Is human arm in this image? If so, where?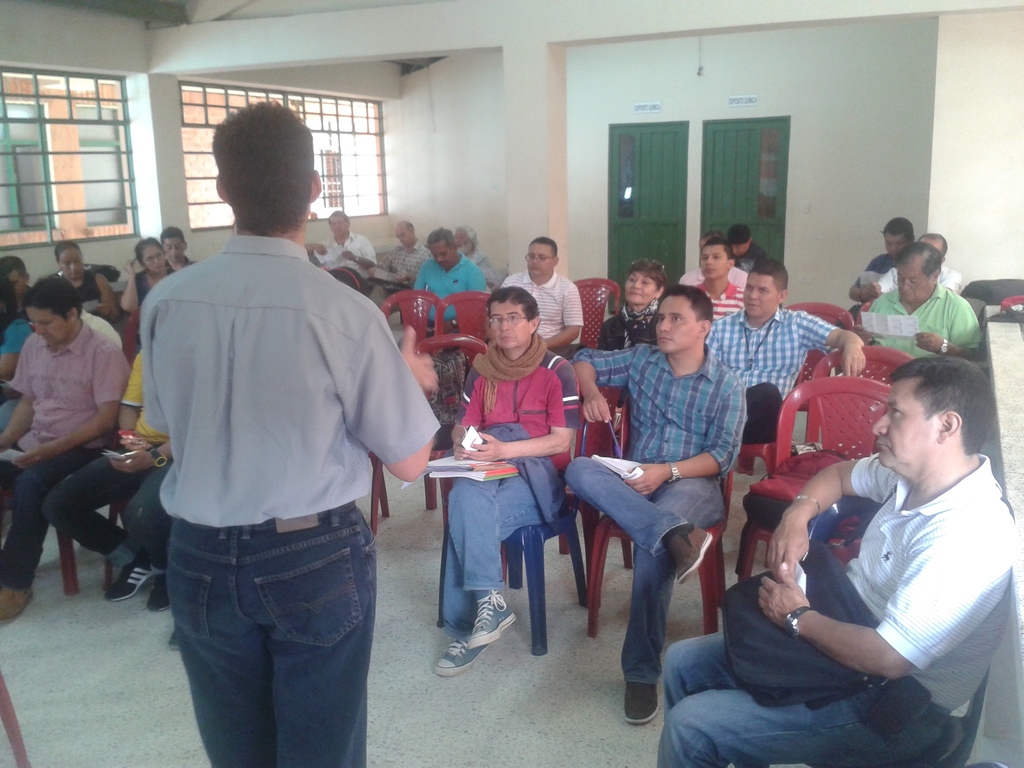
Yes, at <bbox>570, 339, 650, 424</bbox>.
